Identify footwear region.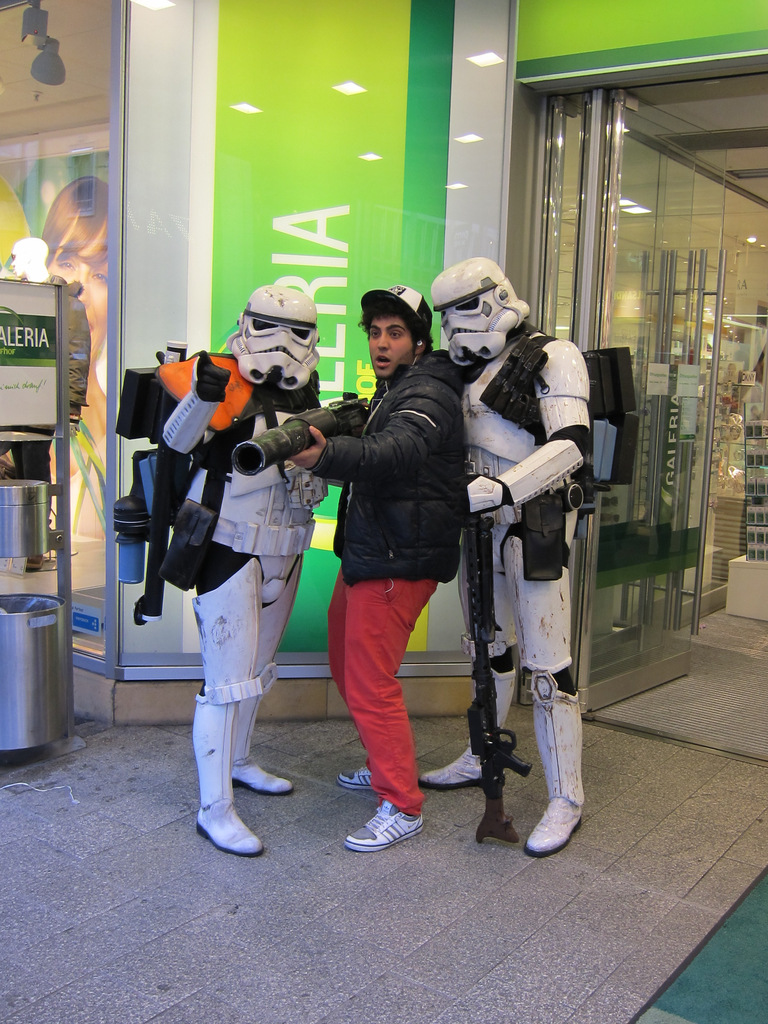
Region: [414,656,516,790].
